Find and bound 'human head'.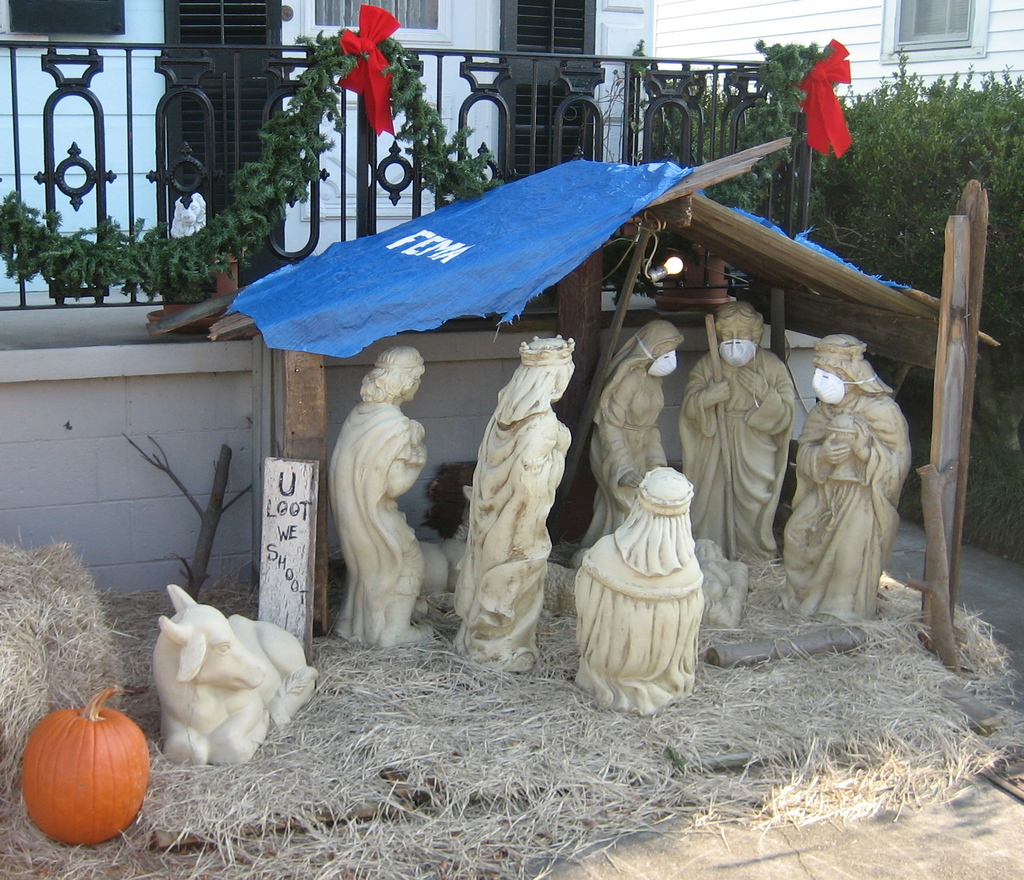
Bound: BBox(369, 349, 426, 403).
